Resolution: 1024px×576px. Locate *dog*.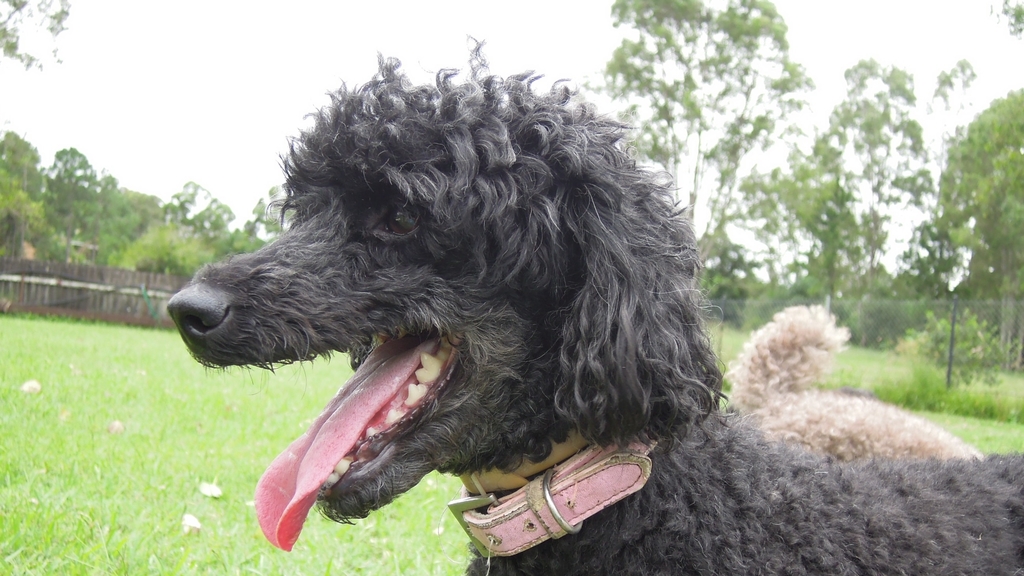
(x1=167, y1=36, x2=1023, y2=575).
